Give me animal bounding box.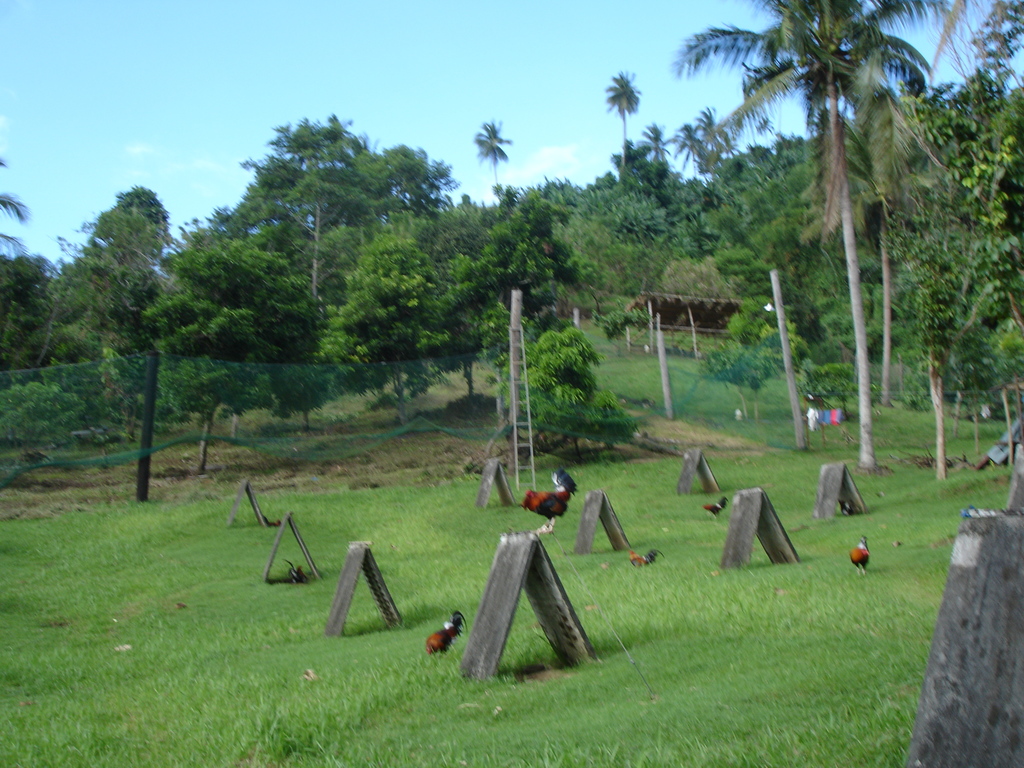
(522, 468, 577, 531).
